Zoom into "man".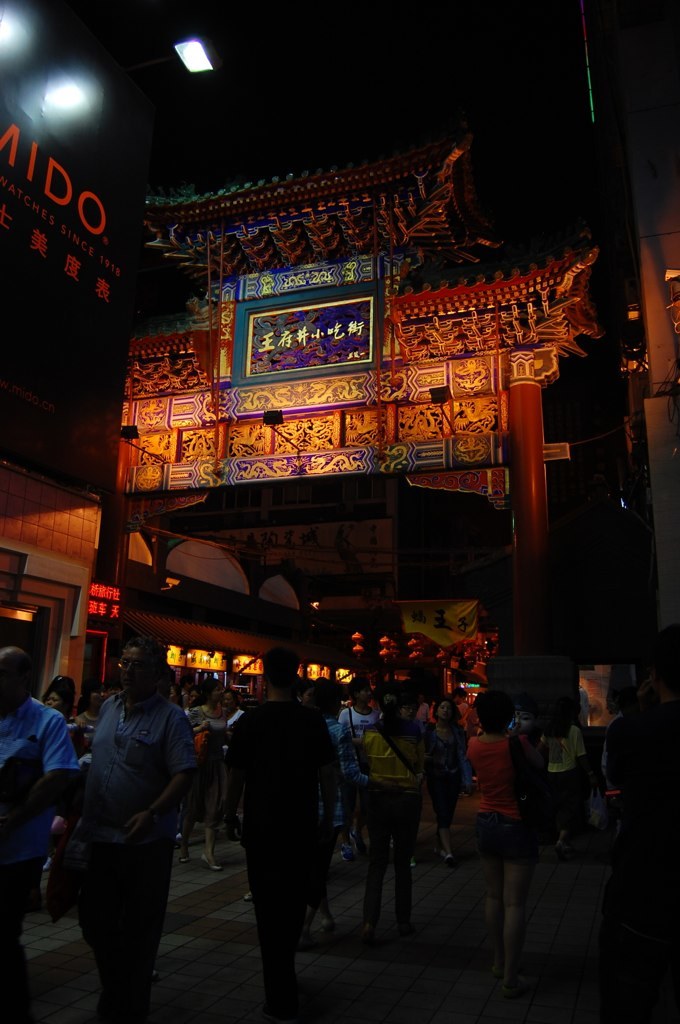
Zoom target: box=[605, 619, 679, 1023].
